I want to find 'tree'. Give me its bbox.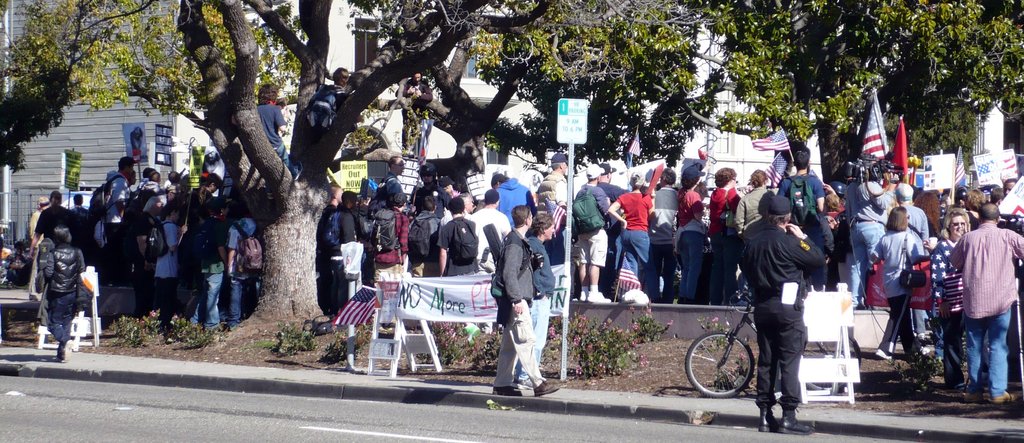
897/0/1023/152.
